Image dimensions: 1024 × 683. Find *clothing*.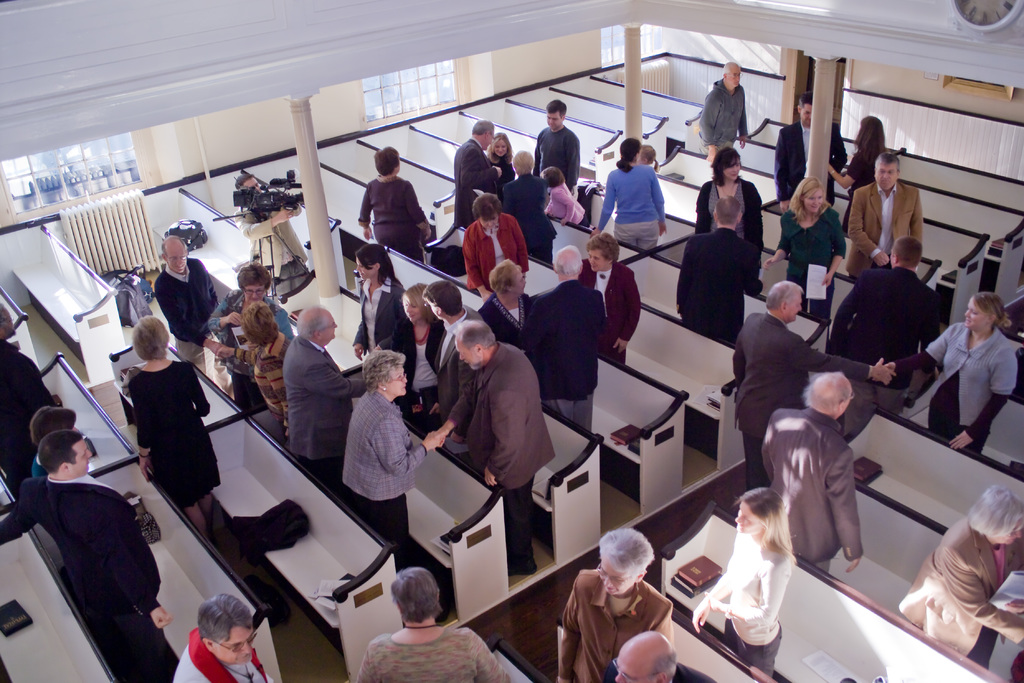
{"left": 735, "top": 311, "right": 870, "bottom": 493}.
